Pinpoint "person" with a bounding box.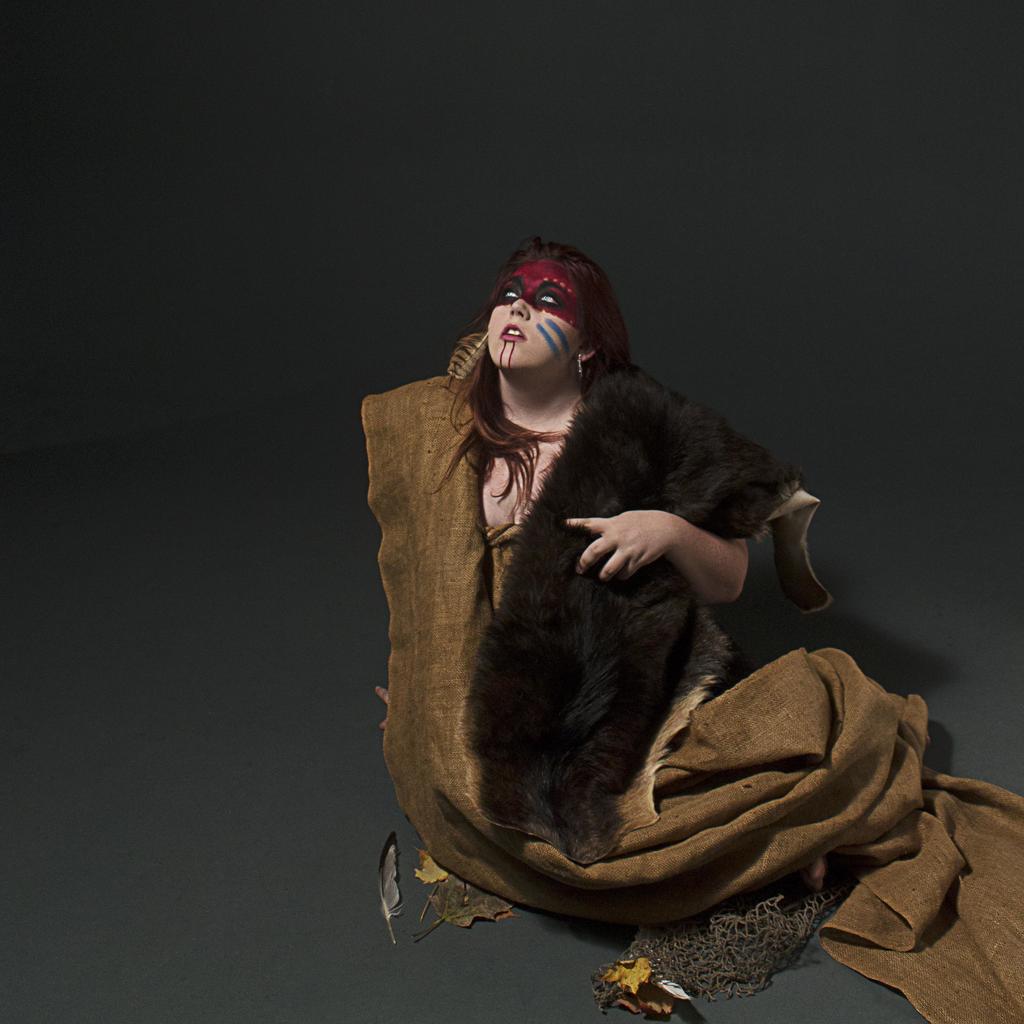
box(336, 229, 911, 980).
